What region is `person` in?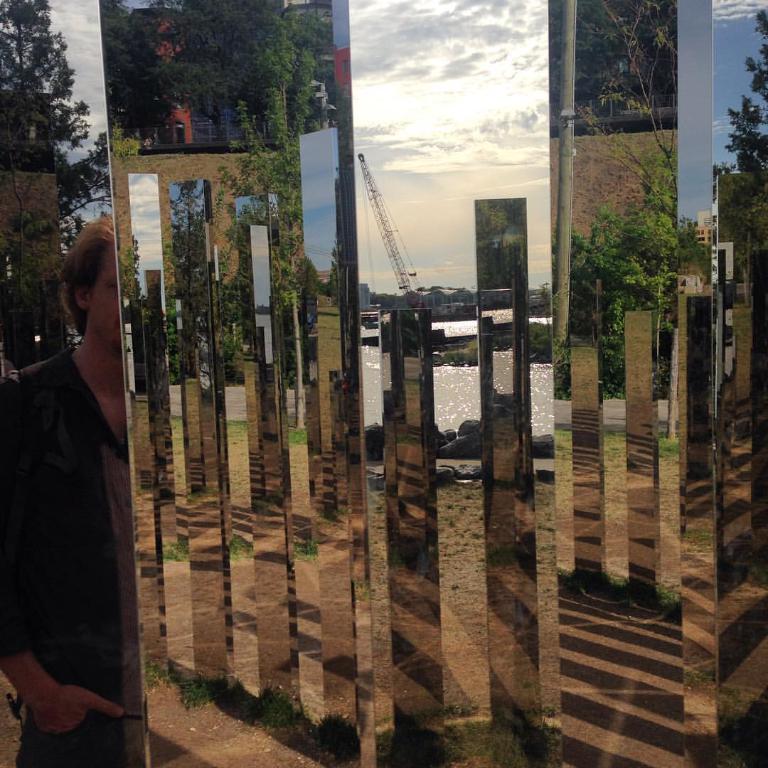
rect(13, 176, 151, 759).
